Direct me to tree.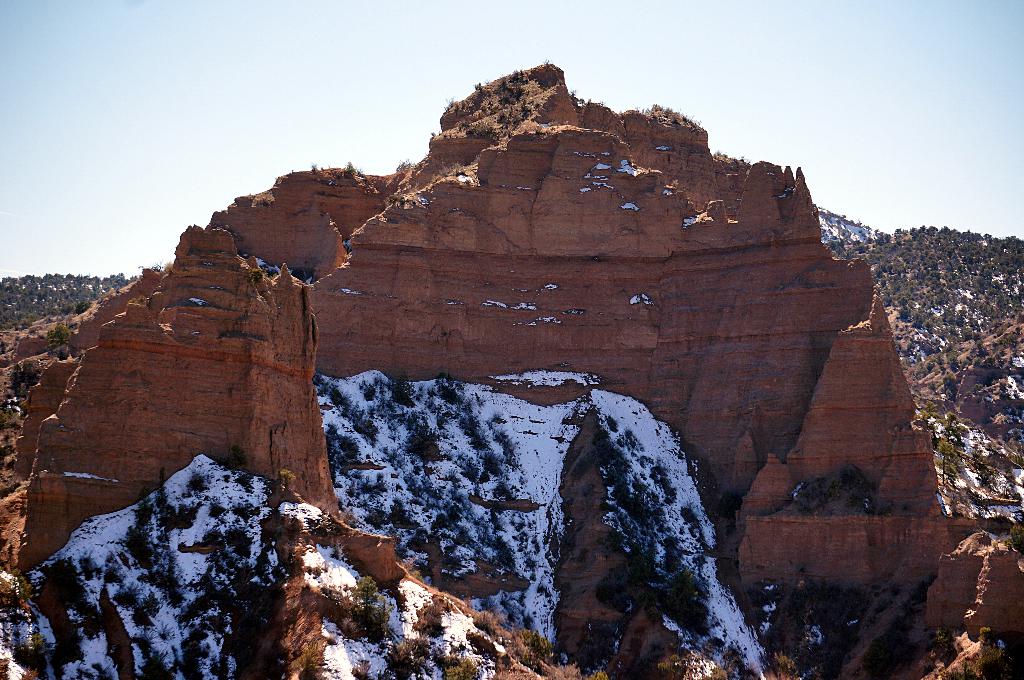
Direction: <box>916,407,934,437</box>.
